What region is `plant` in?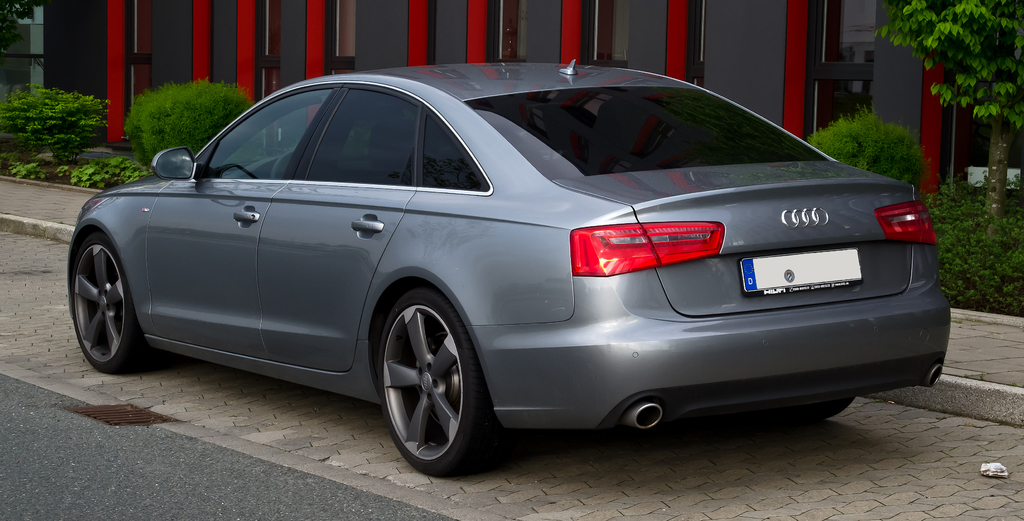
<bbox>804, 103, 936, 187</bbox>.
